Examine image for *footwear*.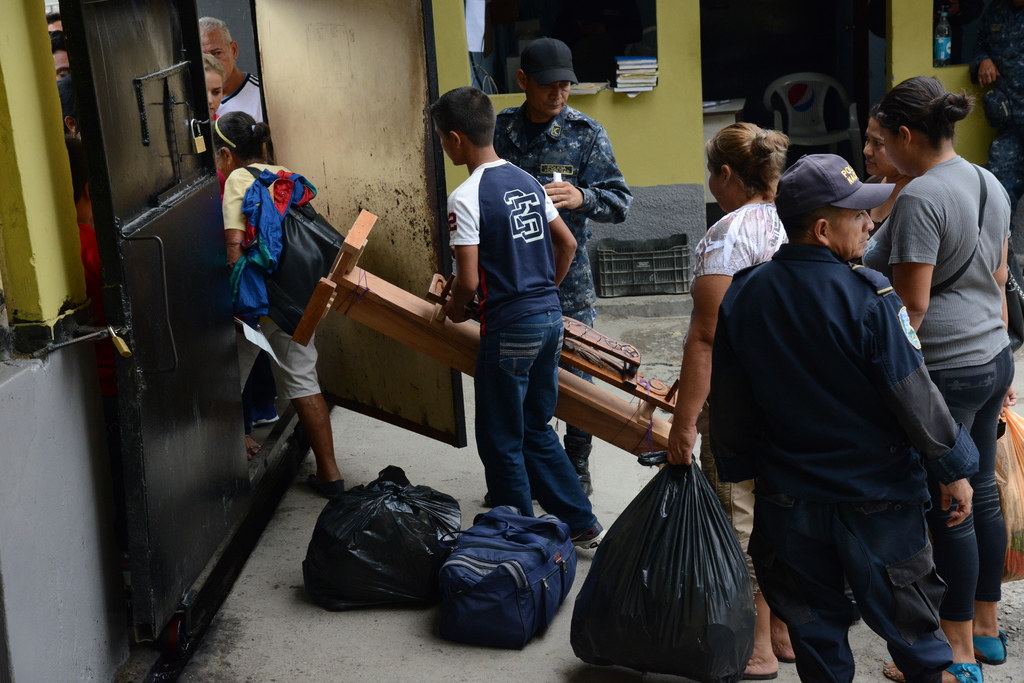
Examination result: locate(484, 487, 510, 508).
